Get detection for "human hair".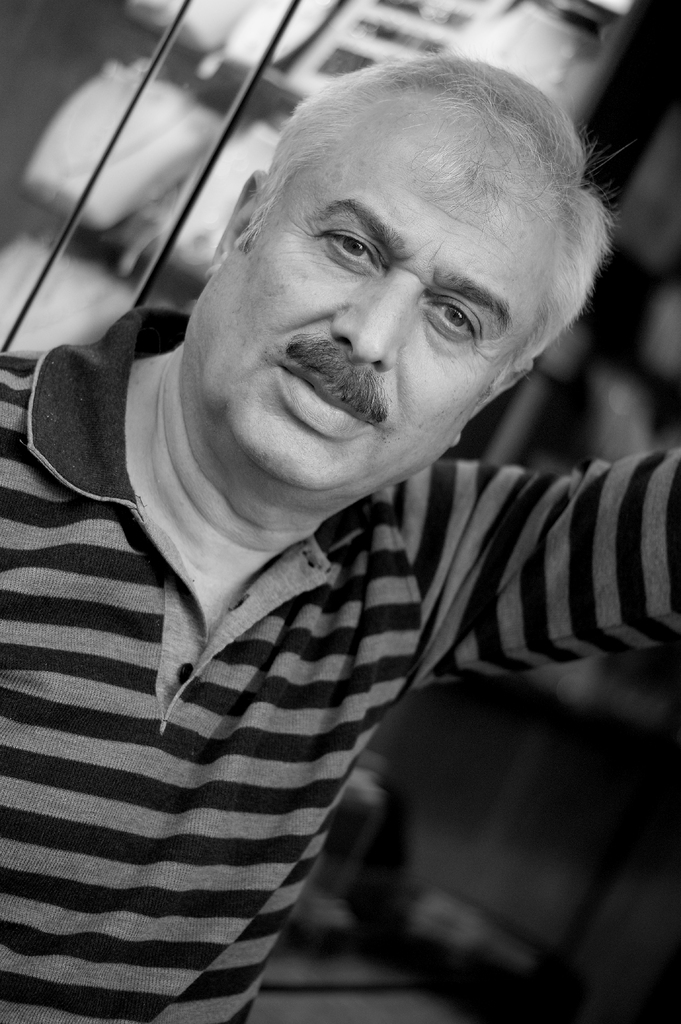
Detection: [x1=177, y1=56, x2=578, y2=347].
